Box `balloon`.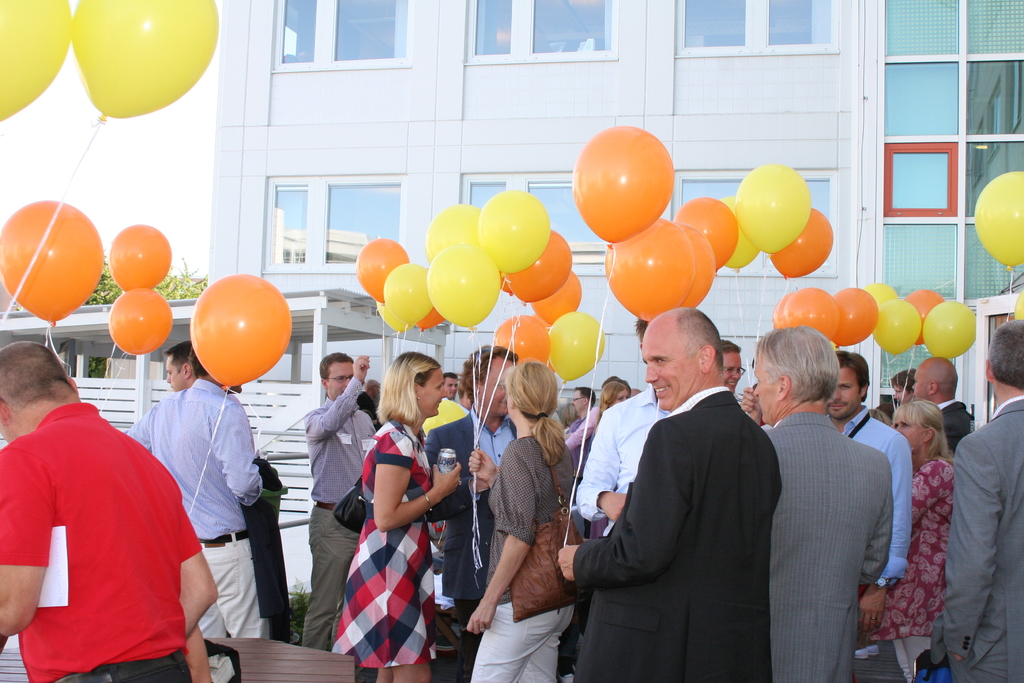
{"left": 770, "top": 290, "right": 792, "bottom": 333}.
